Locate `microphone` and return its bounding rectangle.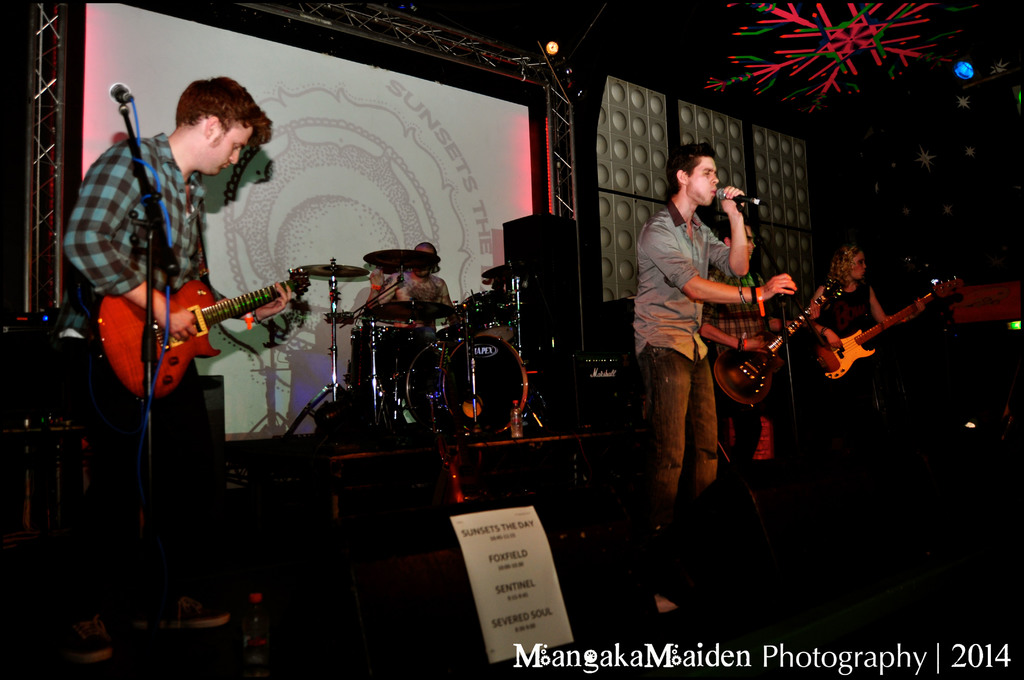
Rect(712, 187, 767, 207).
